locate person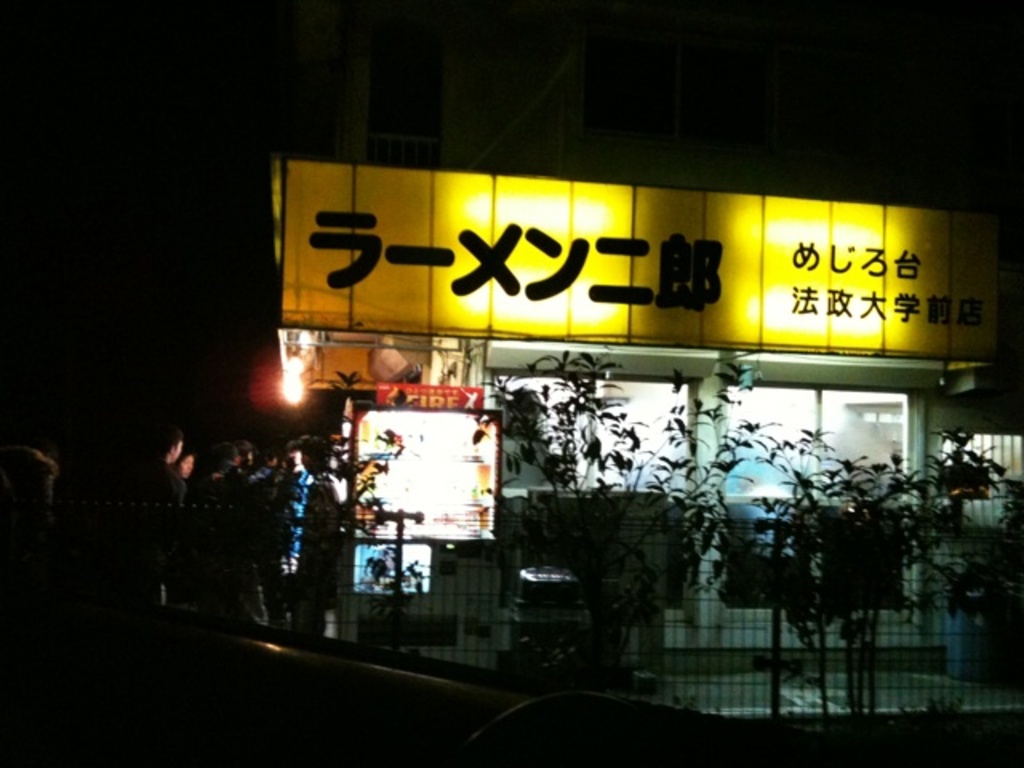
x1=146 y1=426 x2=179 y2=504
